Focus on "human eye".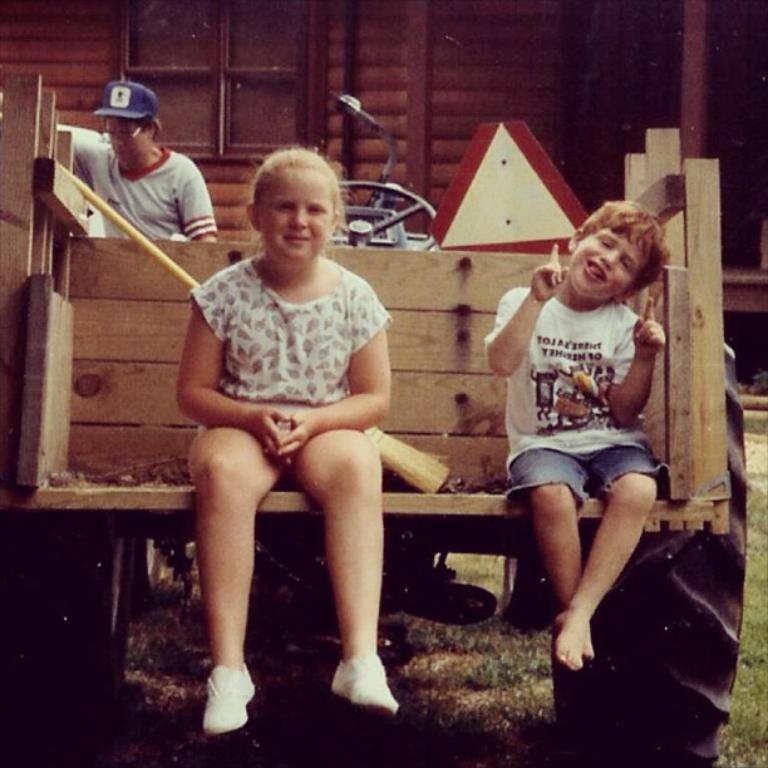
Focused at 597/236/614/252.
